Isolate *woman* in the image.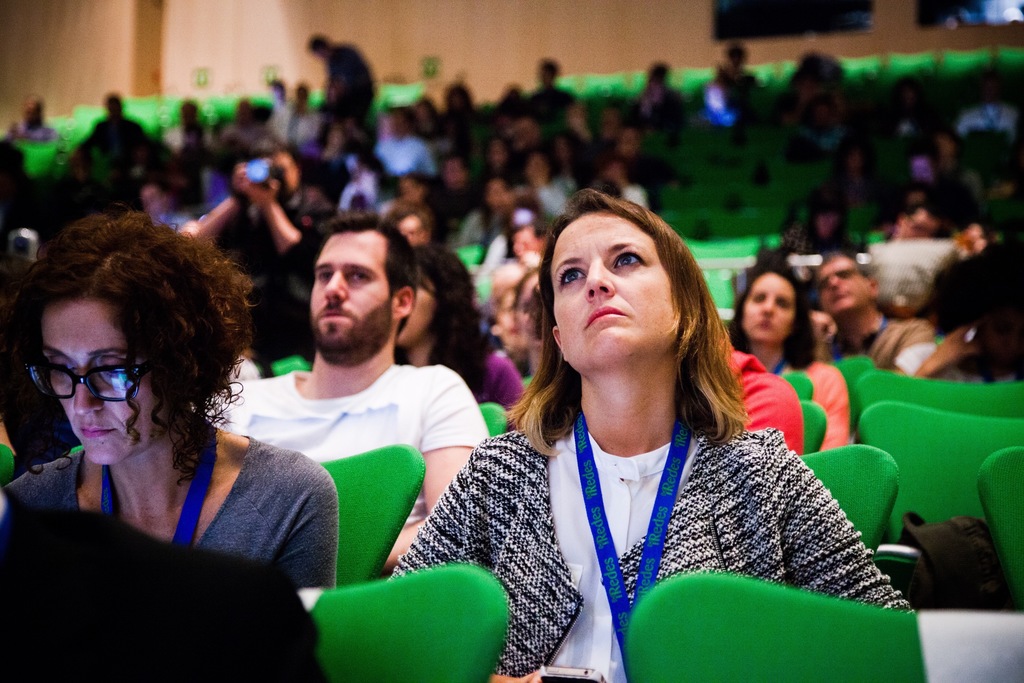
Isolated region: (726,267,850,454).
